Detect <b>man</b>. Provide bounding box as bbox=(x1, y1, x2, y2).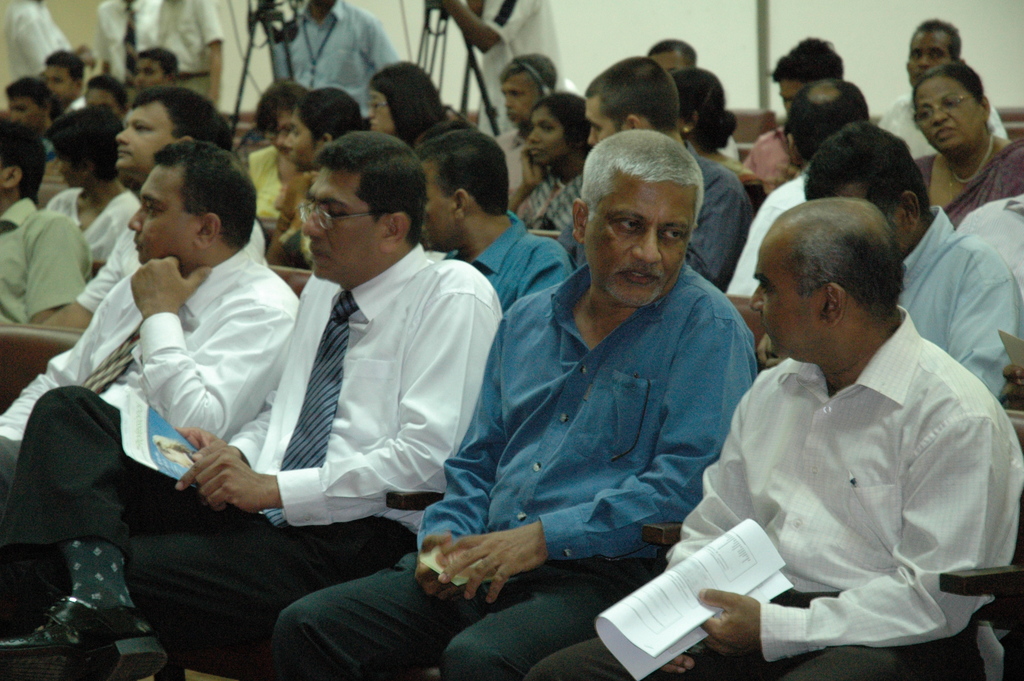
bbox=(129, 46, 180, 92).
